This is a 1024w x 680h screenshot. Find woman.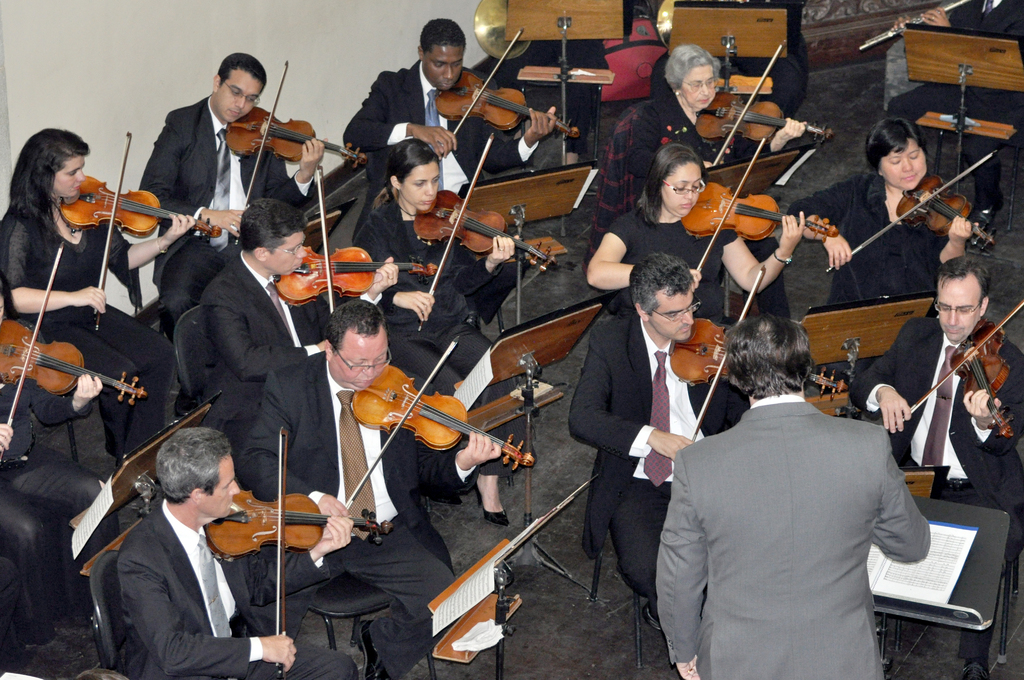
Bounding box: box(780, 119, 972, 307).
